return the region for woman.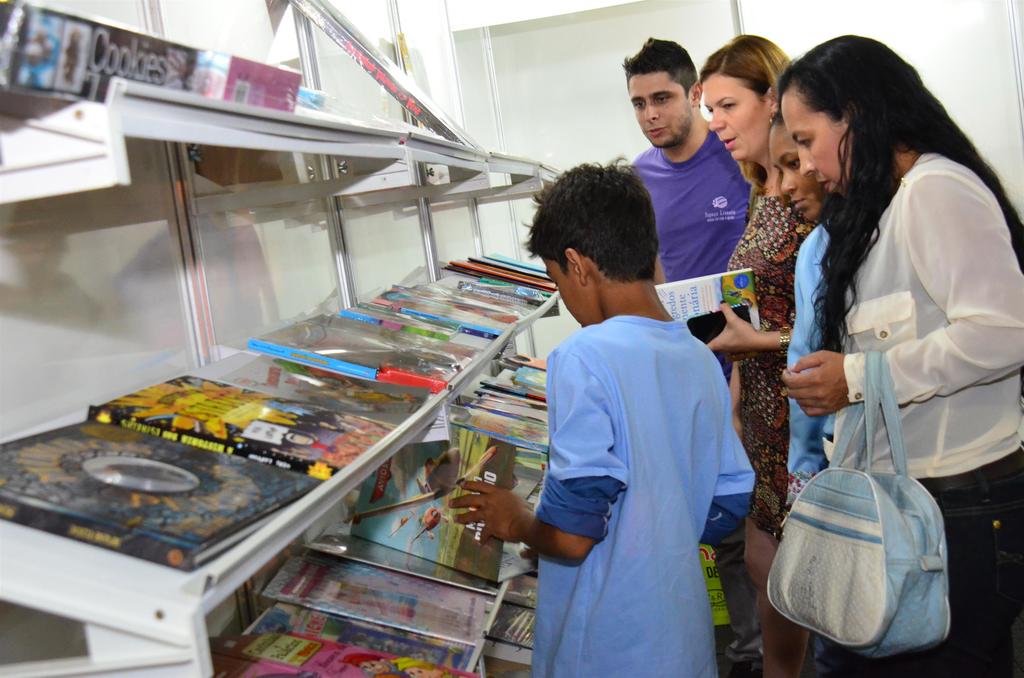
<region>703, 26, 815, 676</region>.
